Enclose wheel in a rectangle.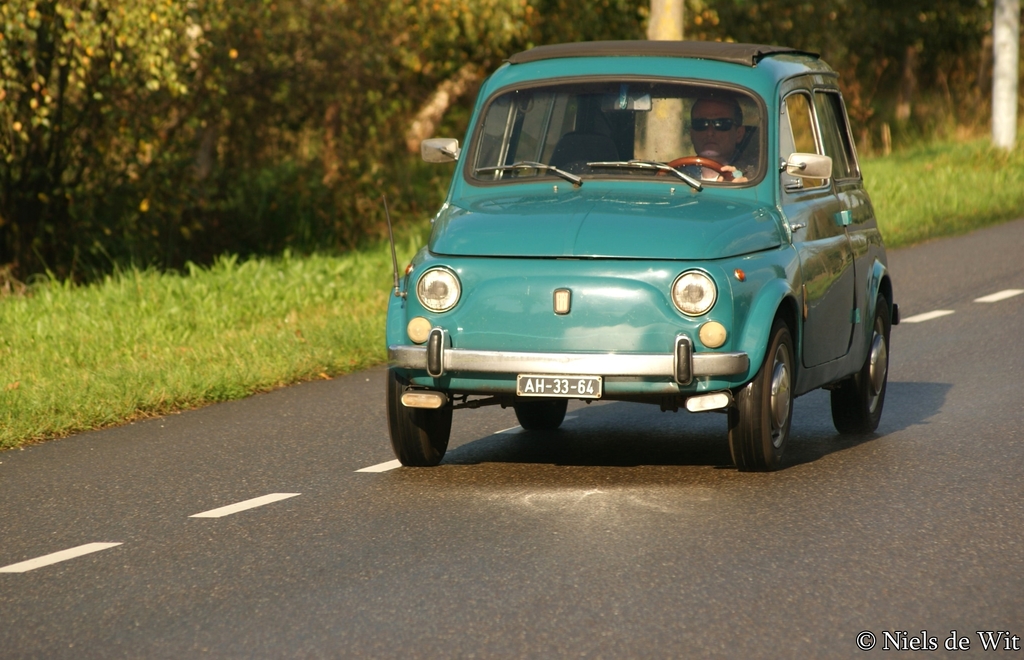
bbox=(829, 291, 891, 435).
